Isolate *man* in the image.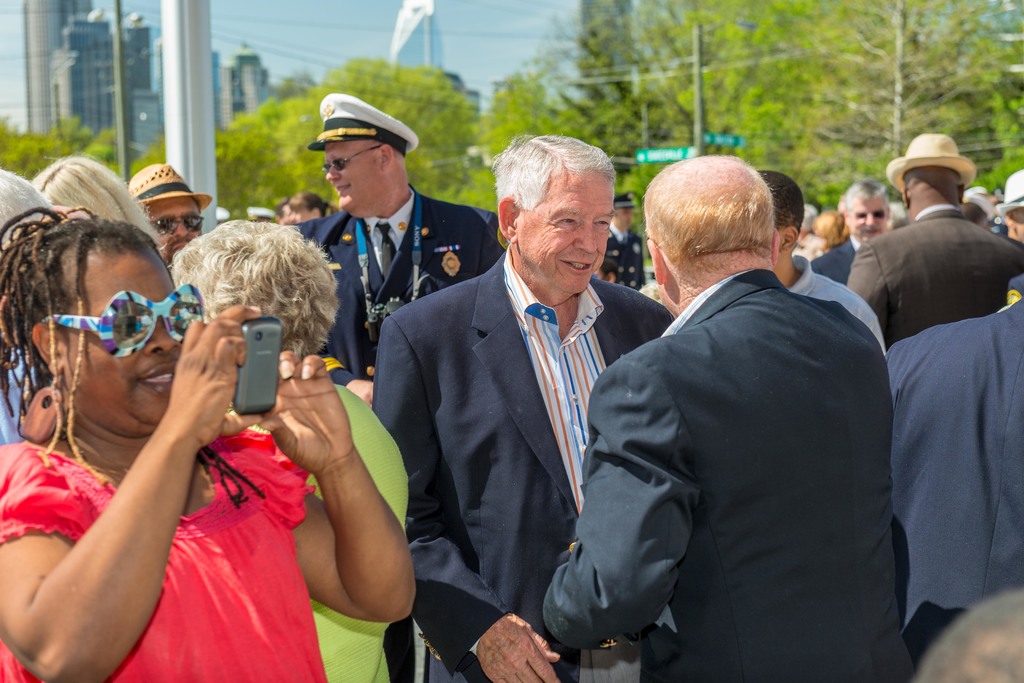
Isolated region: locate(810, 180, 890, 287).
